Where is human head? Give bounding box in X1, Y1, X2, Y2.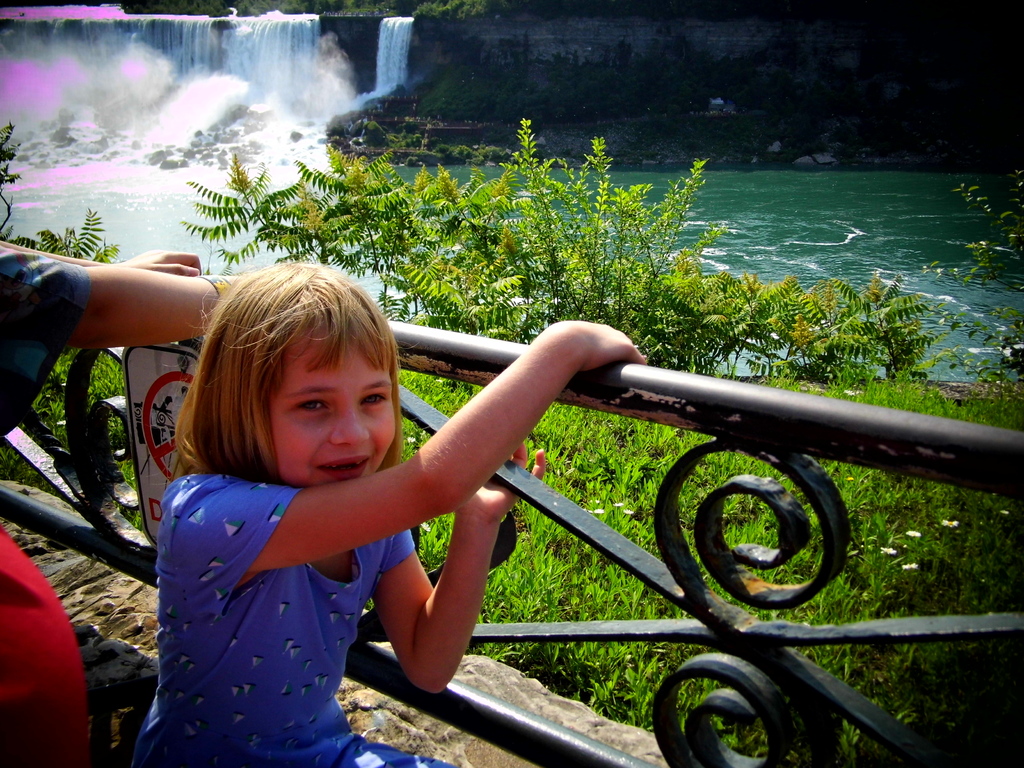
204, 267, 396, 481.
